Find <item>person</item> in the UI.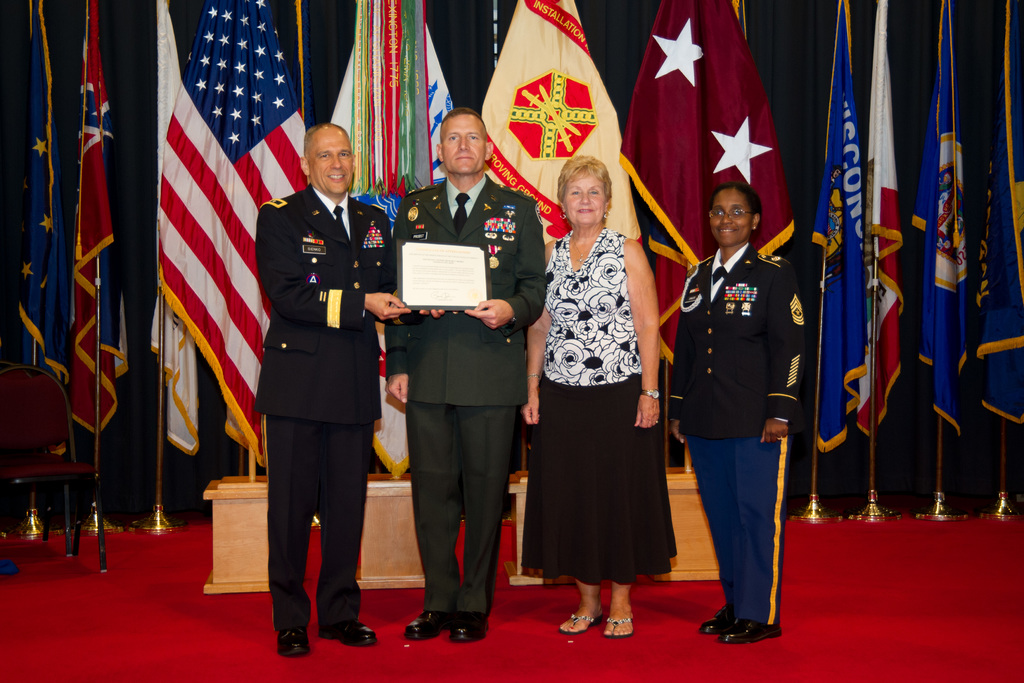
UI element at x1=383 y1=106 x2=551 y2=646.
